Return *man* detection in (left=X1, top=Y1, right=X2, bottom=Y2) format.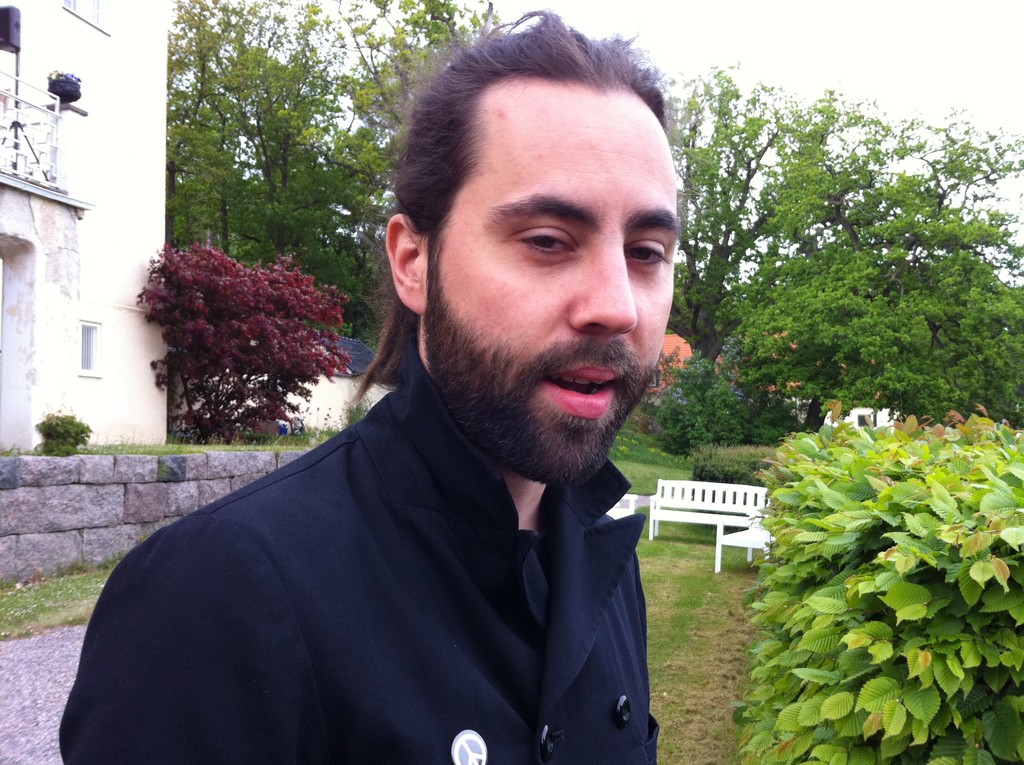
(left=76, top=54, right=781, bottom=753).
